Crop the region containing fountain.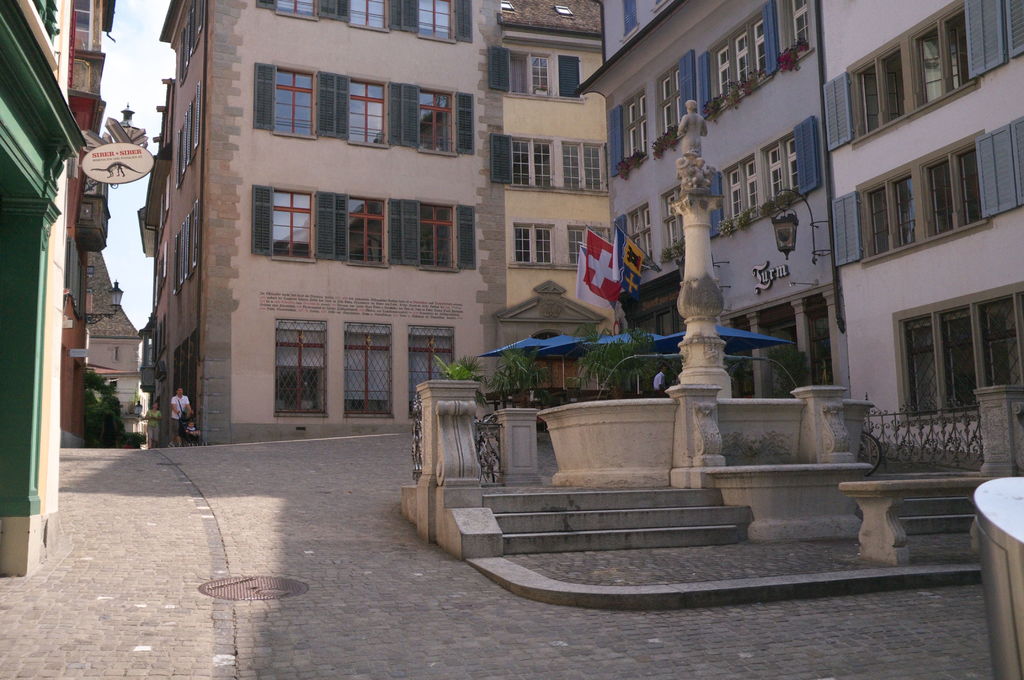
Crop region: 537,101,879,476.
